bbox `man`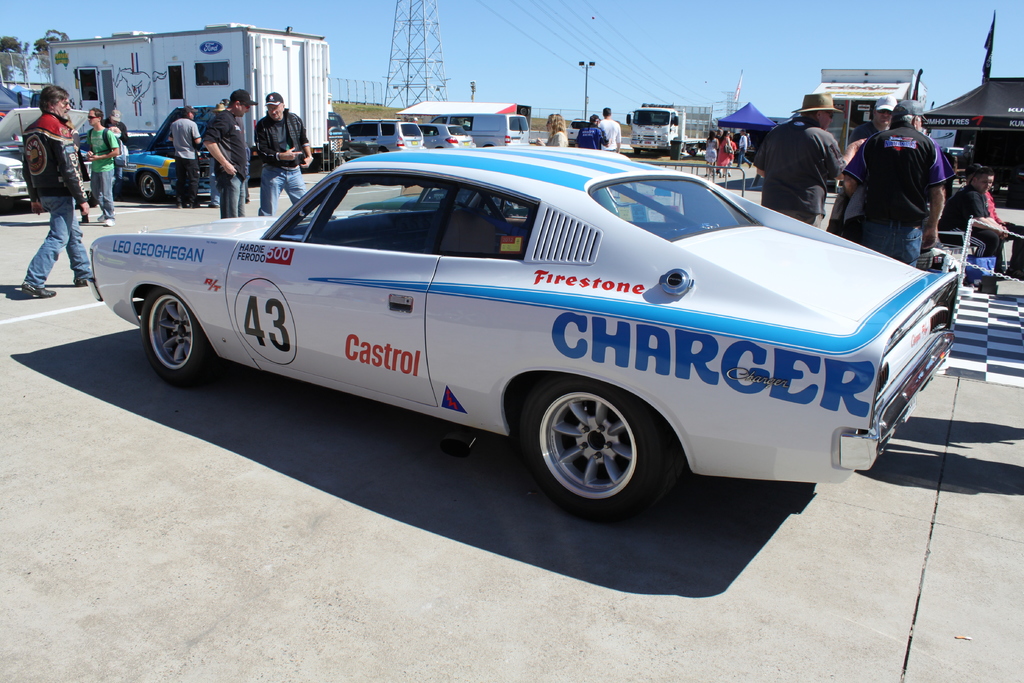
(754,93,843,231)
